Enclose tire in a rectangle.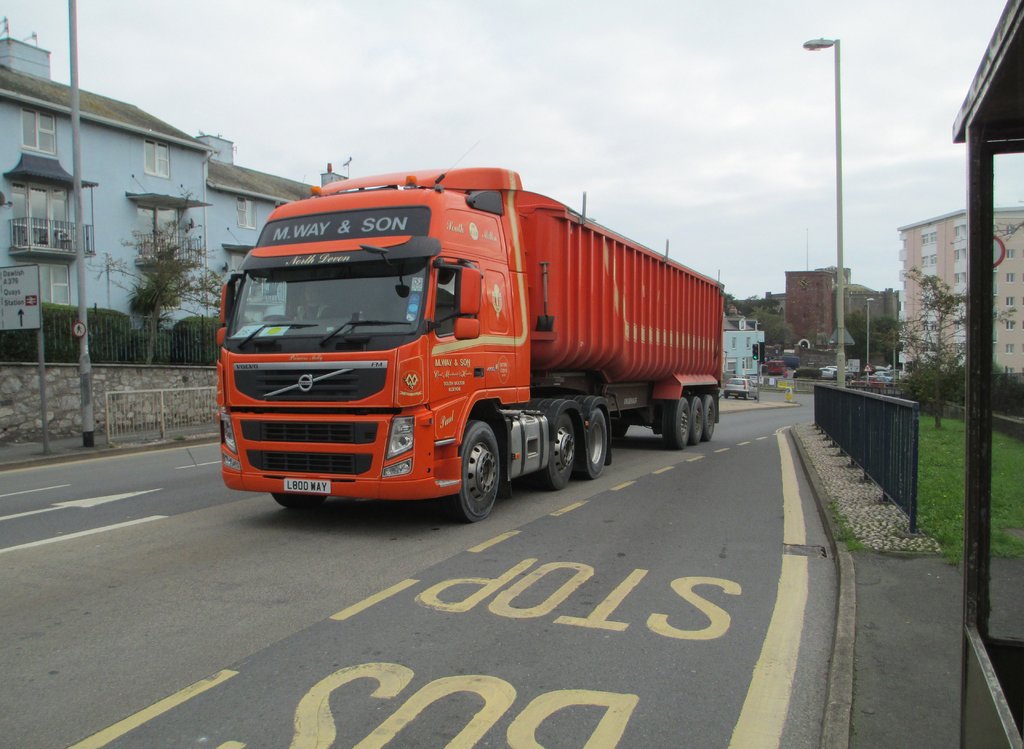
bbox(271, 495, 330, 516).
